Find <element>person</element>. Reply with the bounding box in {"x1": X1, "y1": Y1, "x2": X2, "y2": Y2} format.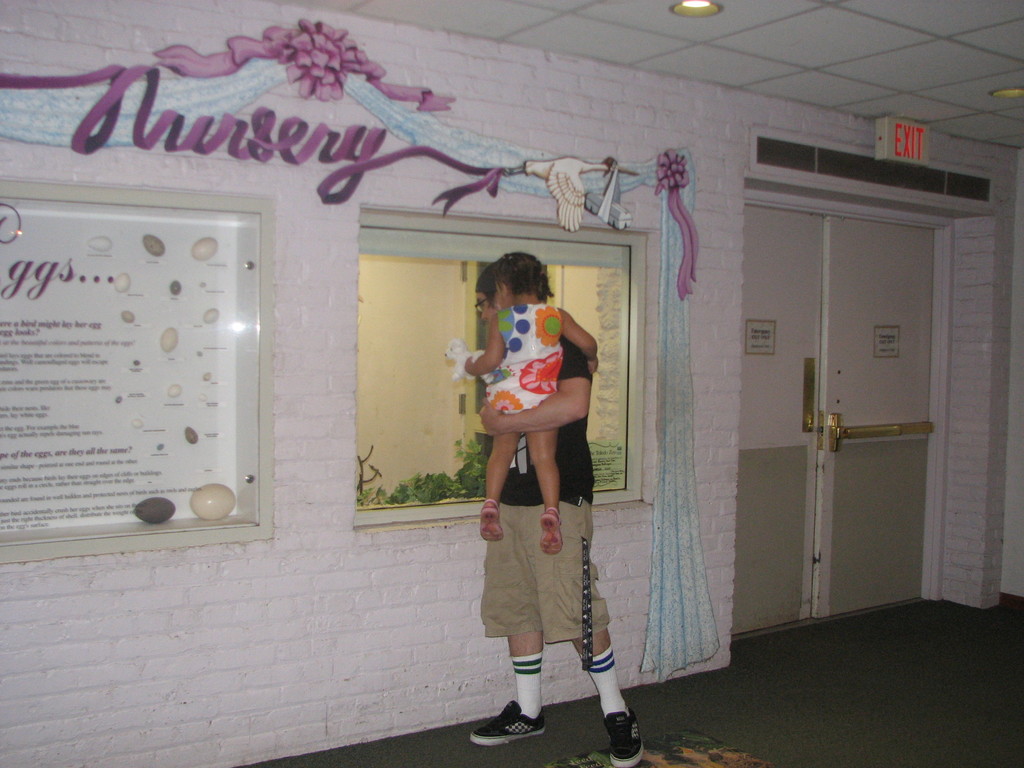
{"x1": 468, "y1": 262, "x2": 644, "y2": 767}.
